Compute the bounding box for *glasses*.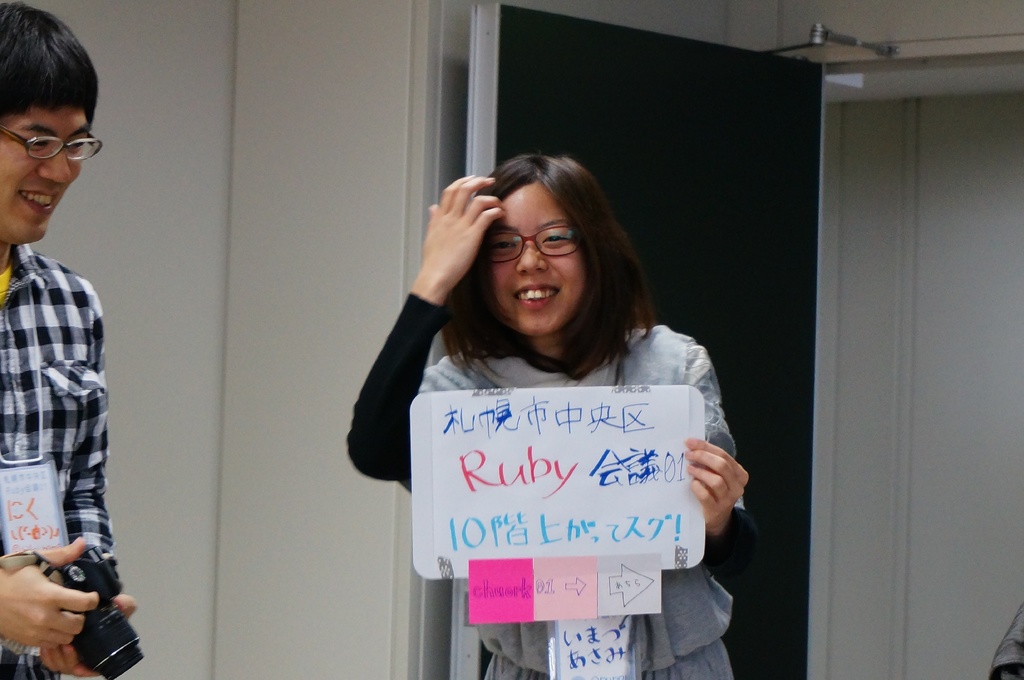
[476,221,580,266].
